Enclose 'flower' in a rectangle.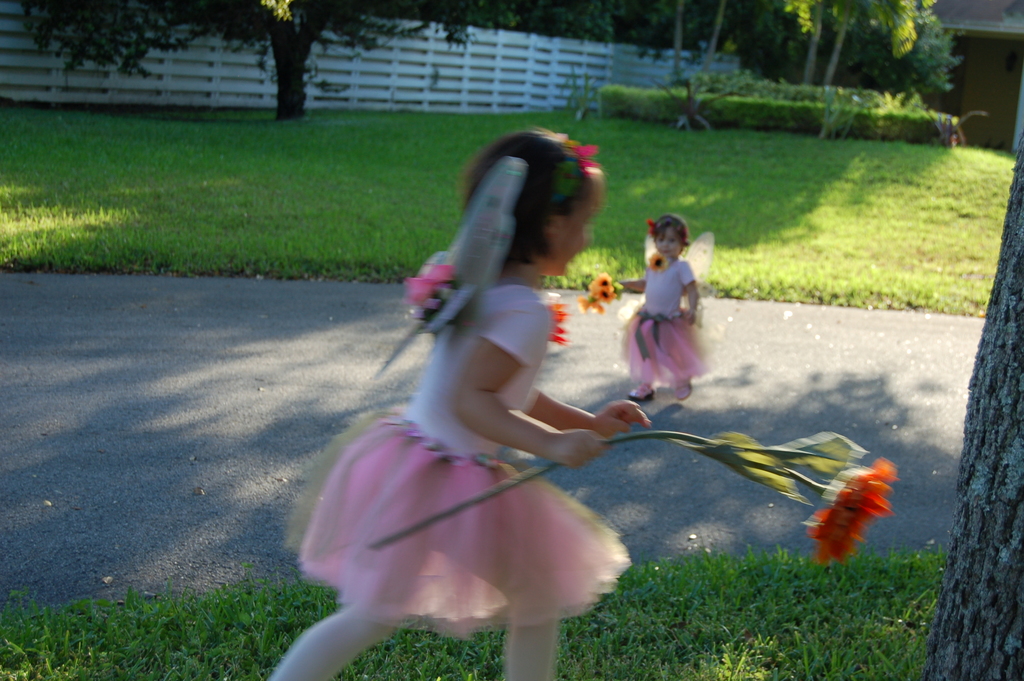
bbox=(580, 298, 588, 314).
